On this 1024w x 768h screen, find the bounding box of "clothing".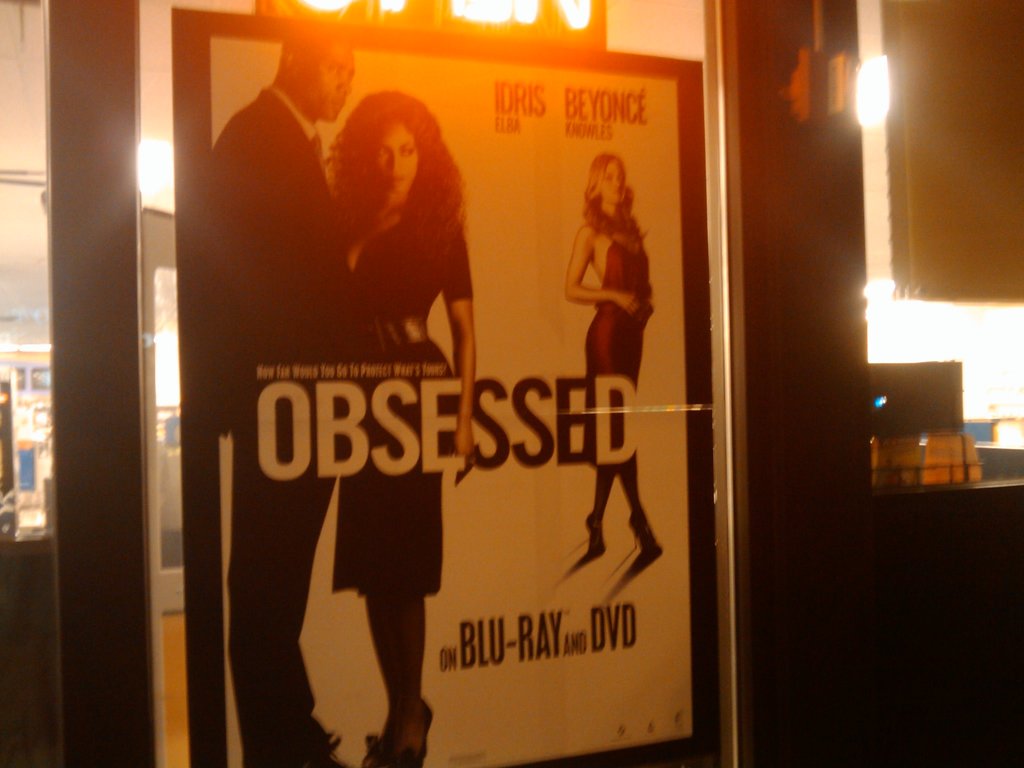
Bounding box: [left=330, top=204, right=474, bottom=600].
